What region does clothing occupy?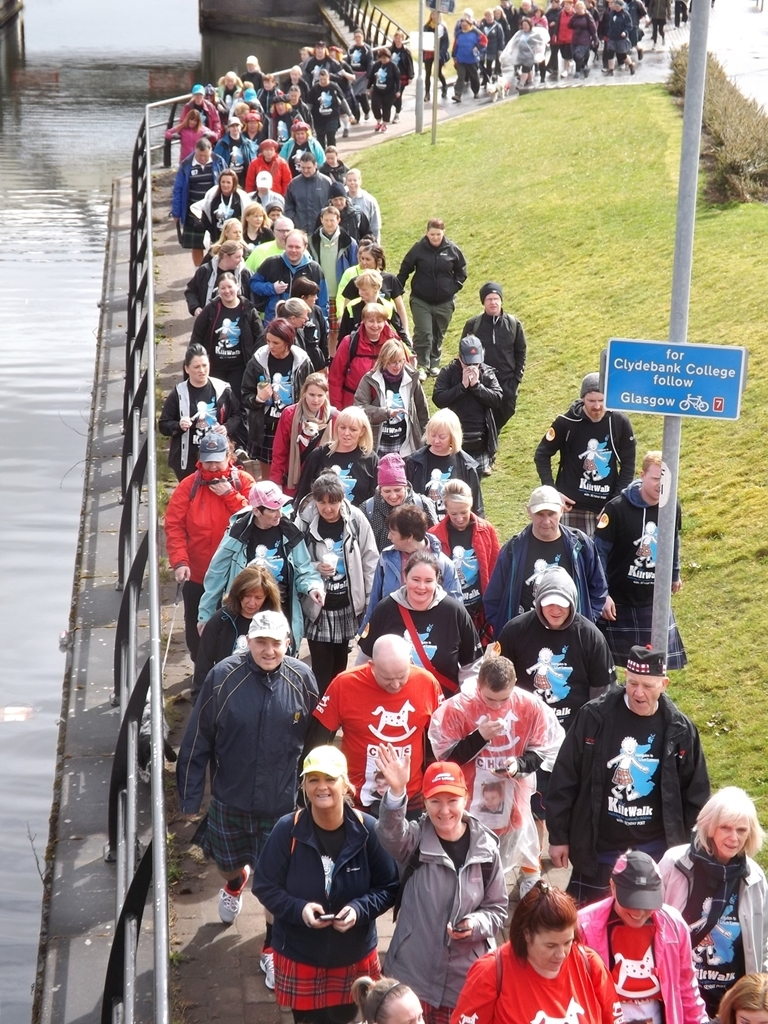
[left=157, top=378, right=260, bottom=474].
